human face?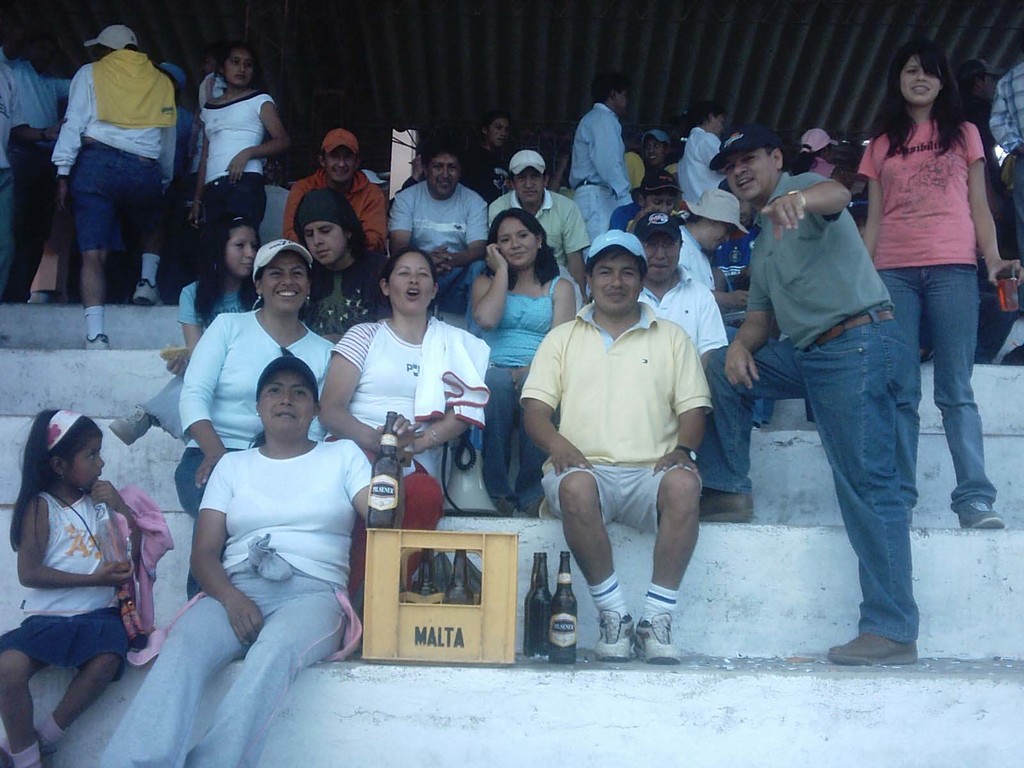
(x1=255, y1=373, x2=320, y2=438)
